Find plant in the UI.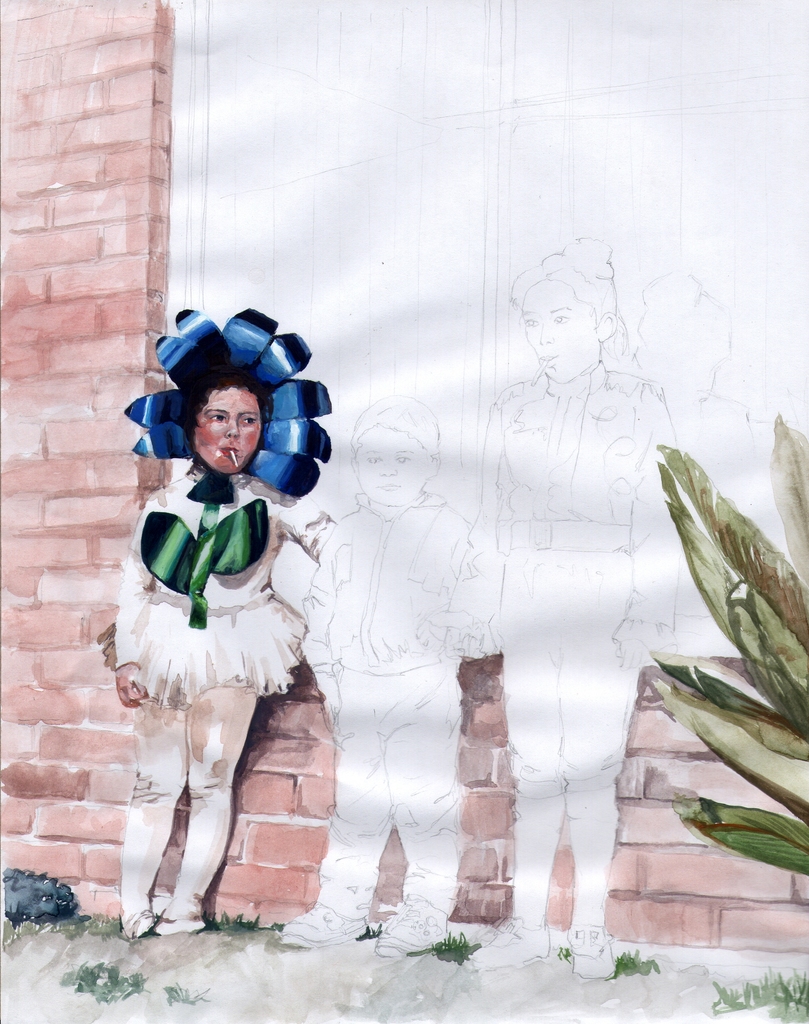
UI element at box(713, 973, 808, 1022).
